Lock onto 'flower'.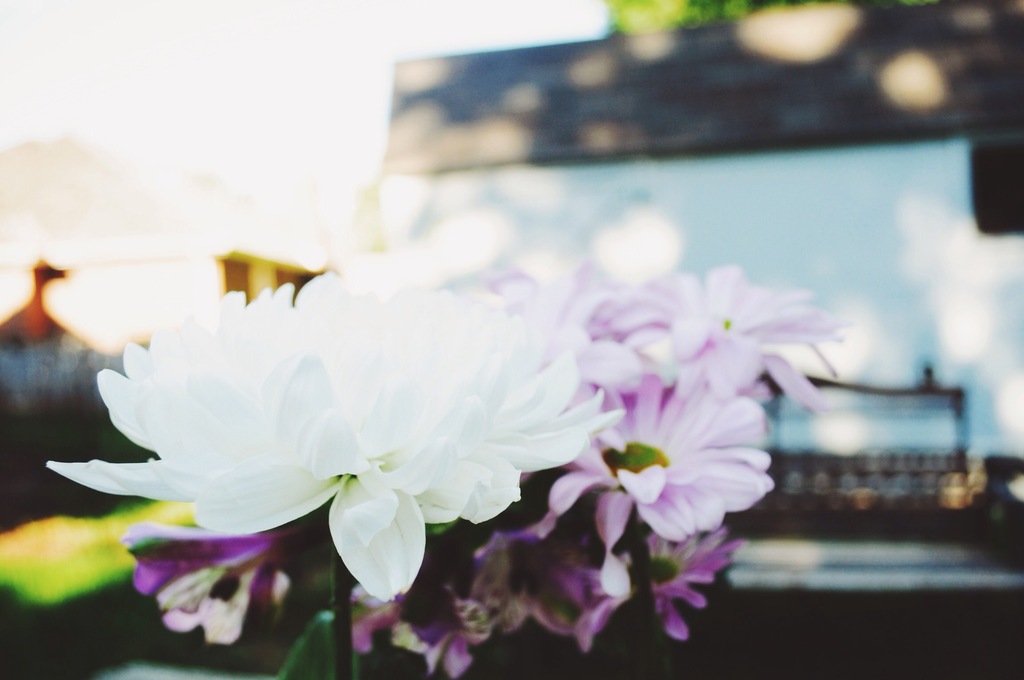
Locked: 86:283:584:584.
